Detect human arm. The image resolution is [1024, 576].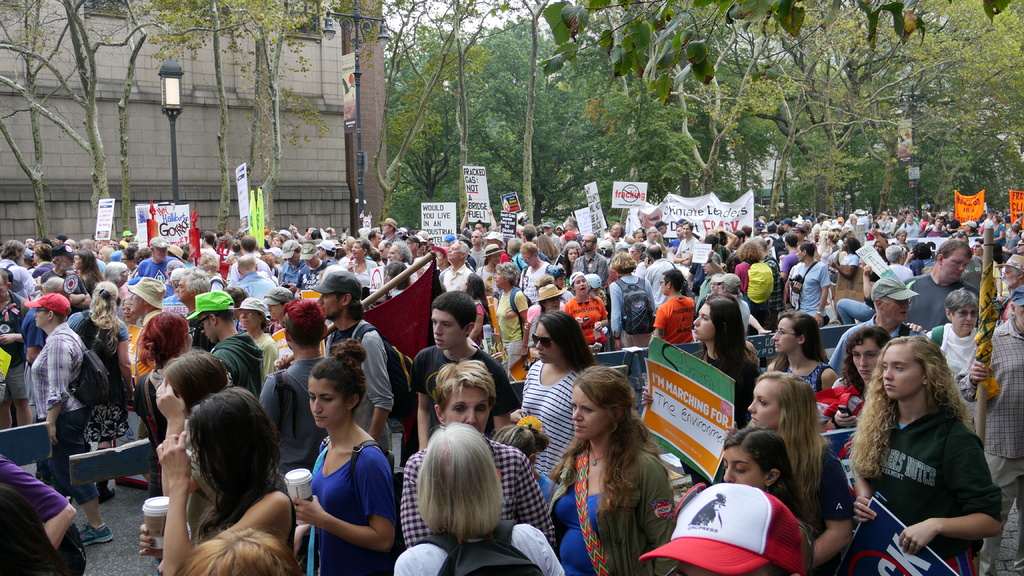
948 341 997 405.
